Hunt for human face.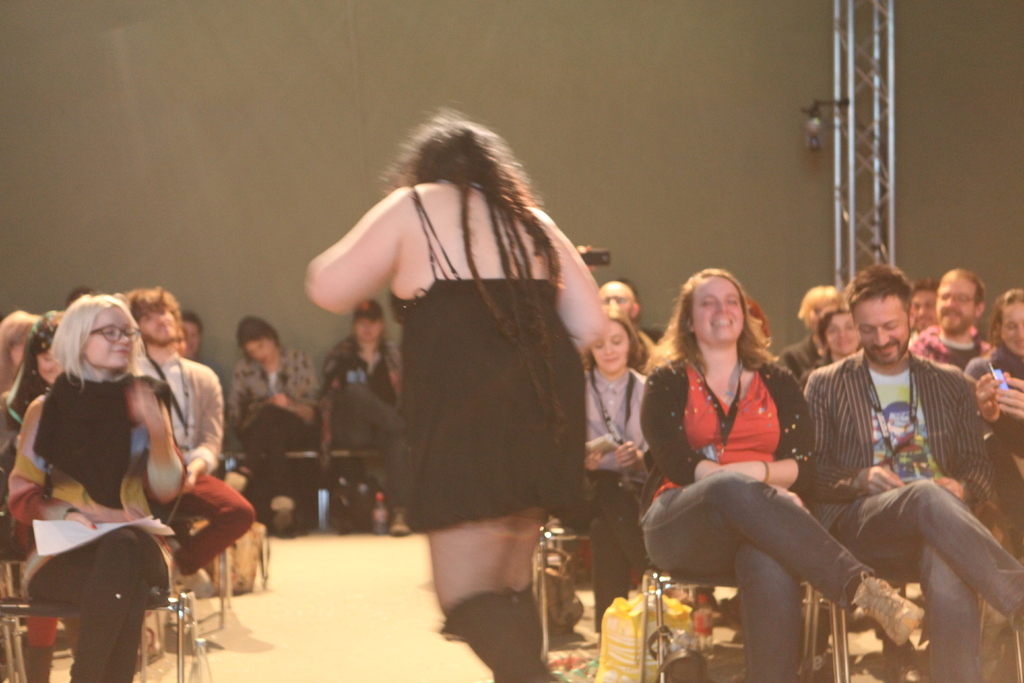
Hunted down at box(852, 295, 908, 363).
